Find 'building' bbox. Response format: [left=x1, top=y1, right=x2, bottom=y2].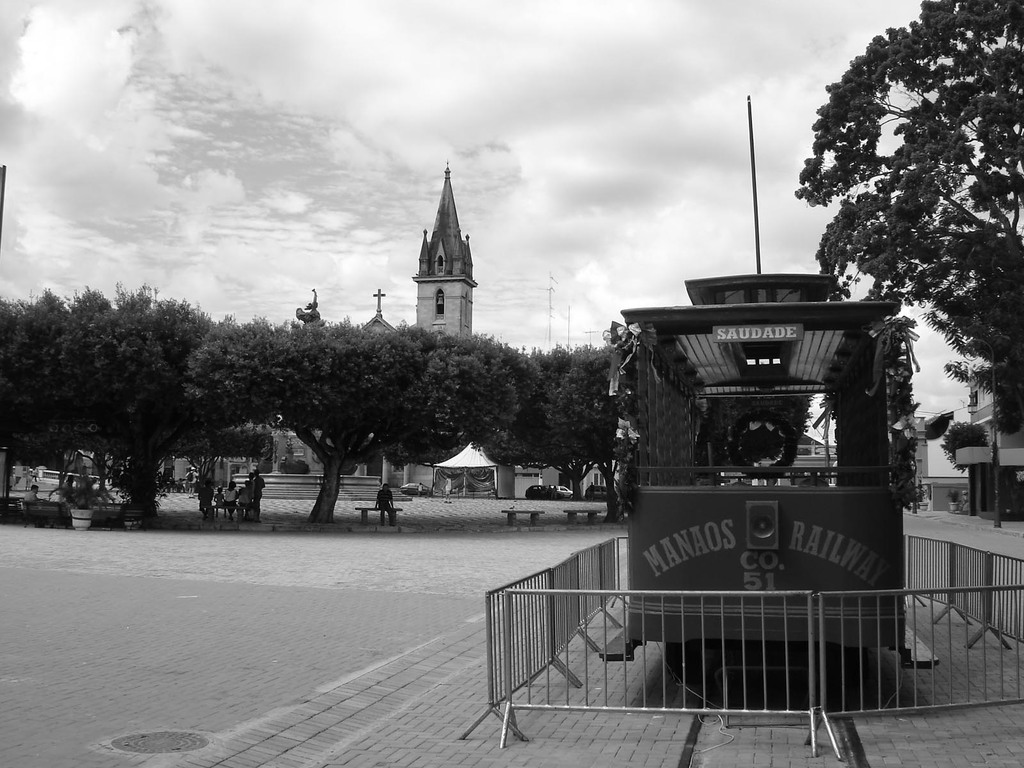
[left=173, top=161, right=624, bottom=502].
